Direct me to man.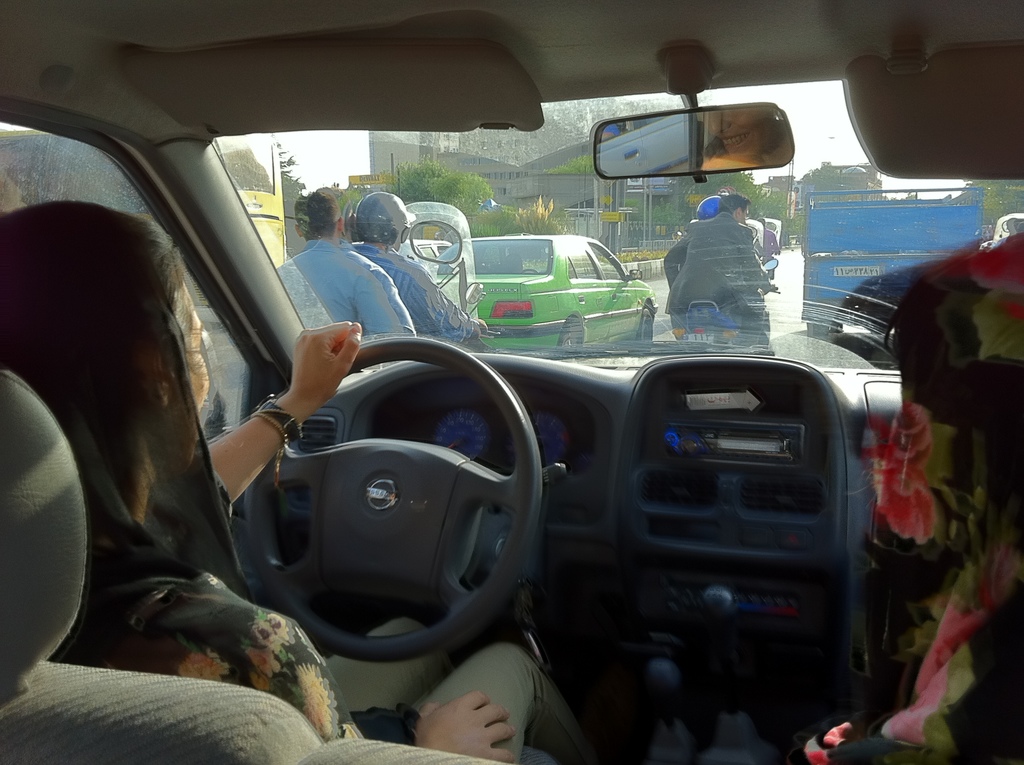
Direction: <bbox>662, 188, 802, 339</bbox>.
